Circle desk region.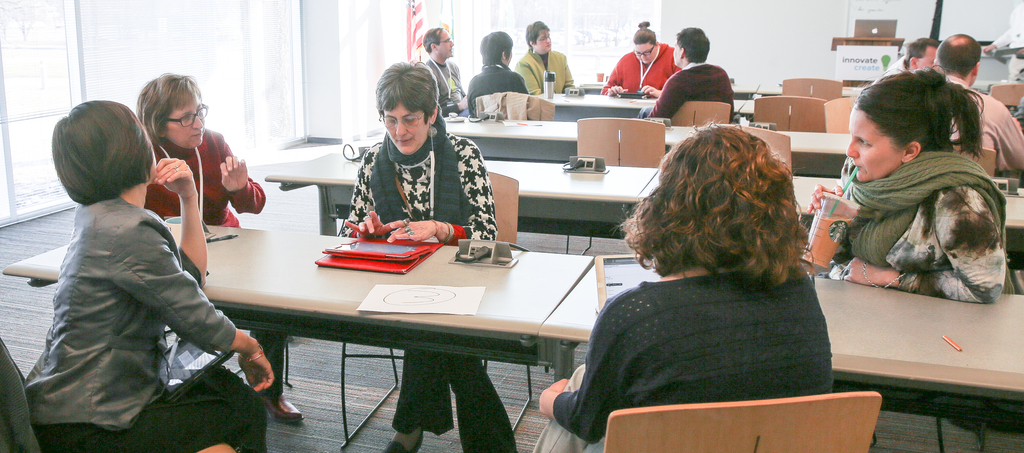
Region: 10,224,595,452.
